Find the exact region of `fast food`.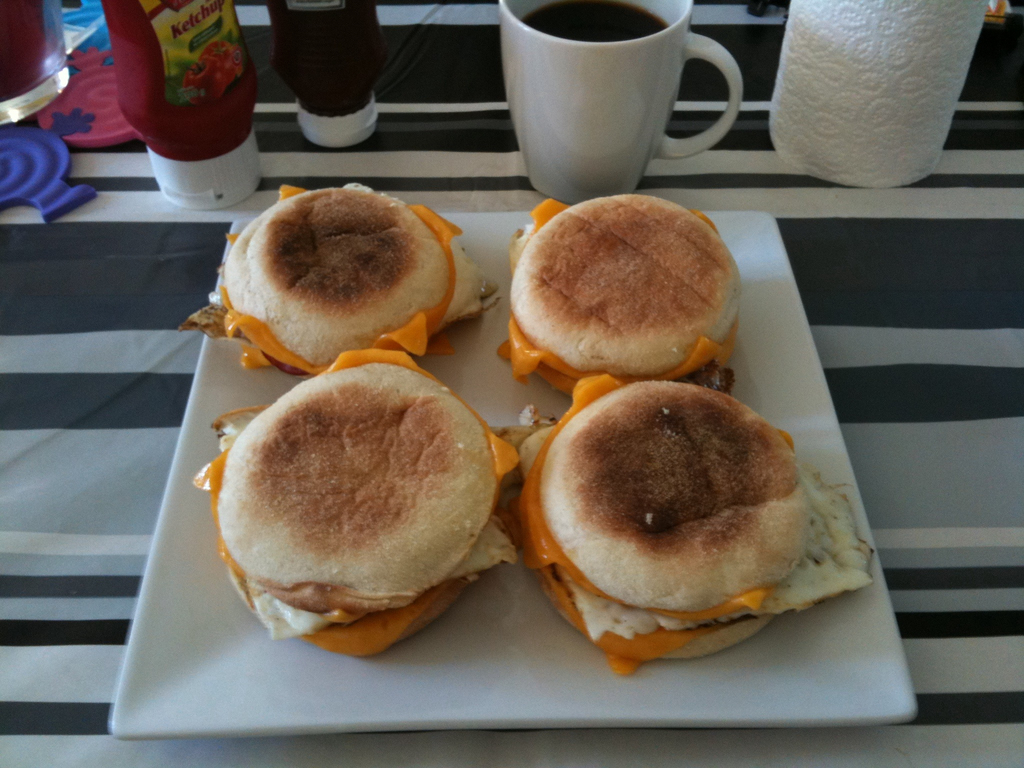
Exact region: bbox=(175, 183, 502, 378).
